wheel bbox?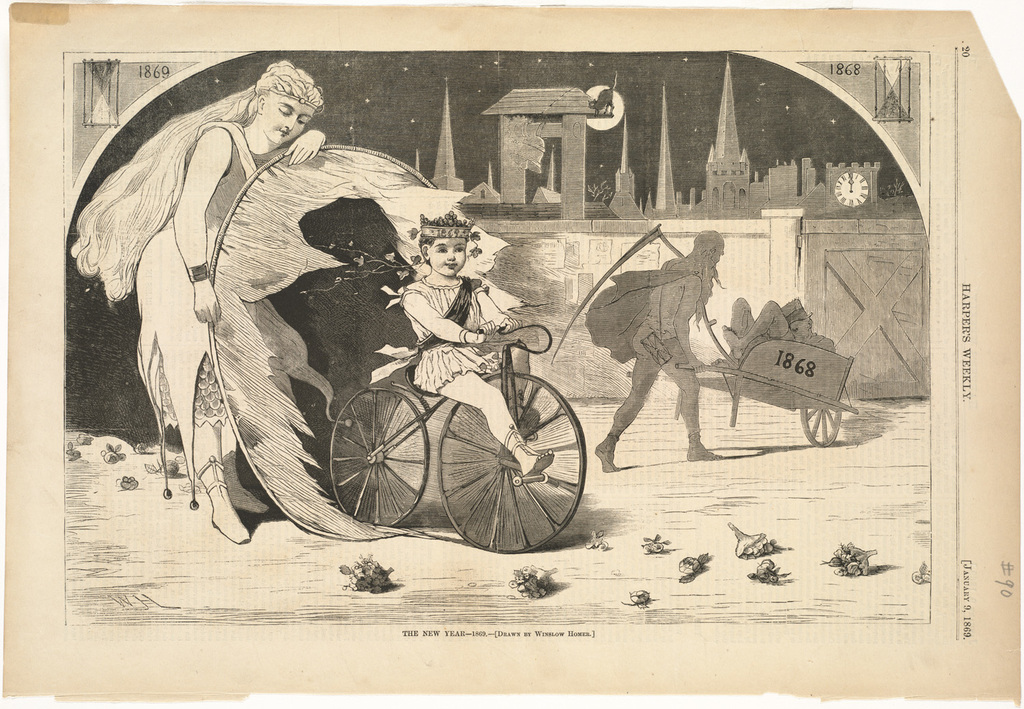
<region>322, 385, 431, 533</region>
